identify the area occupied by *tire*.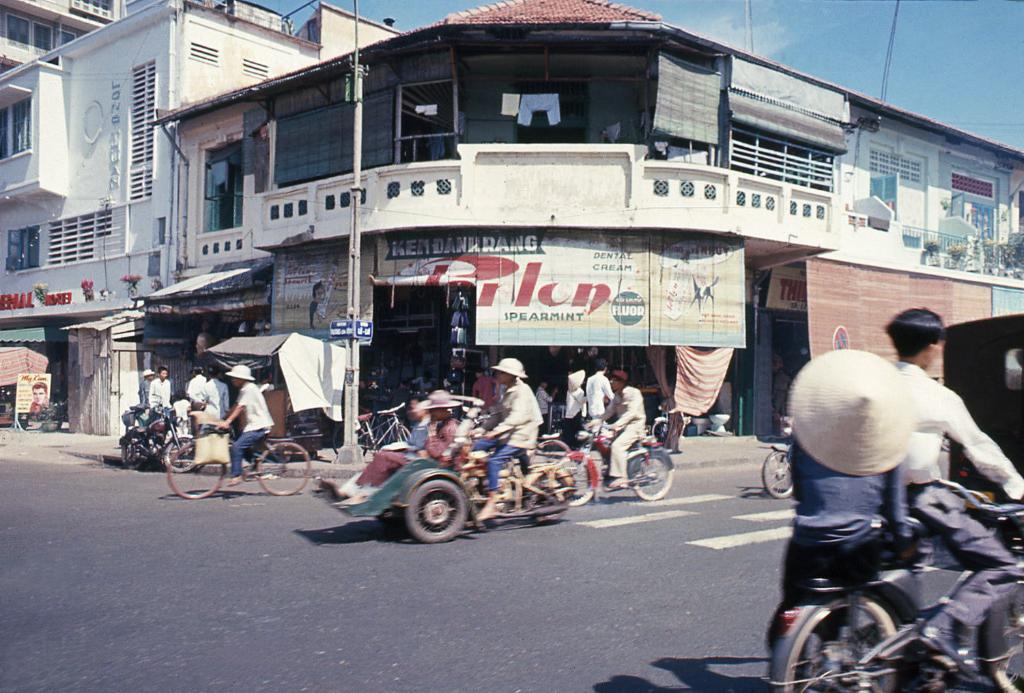
Area: rect(556, 451, 601, 509).
